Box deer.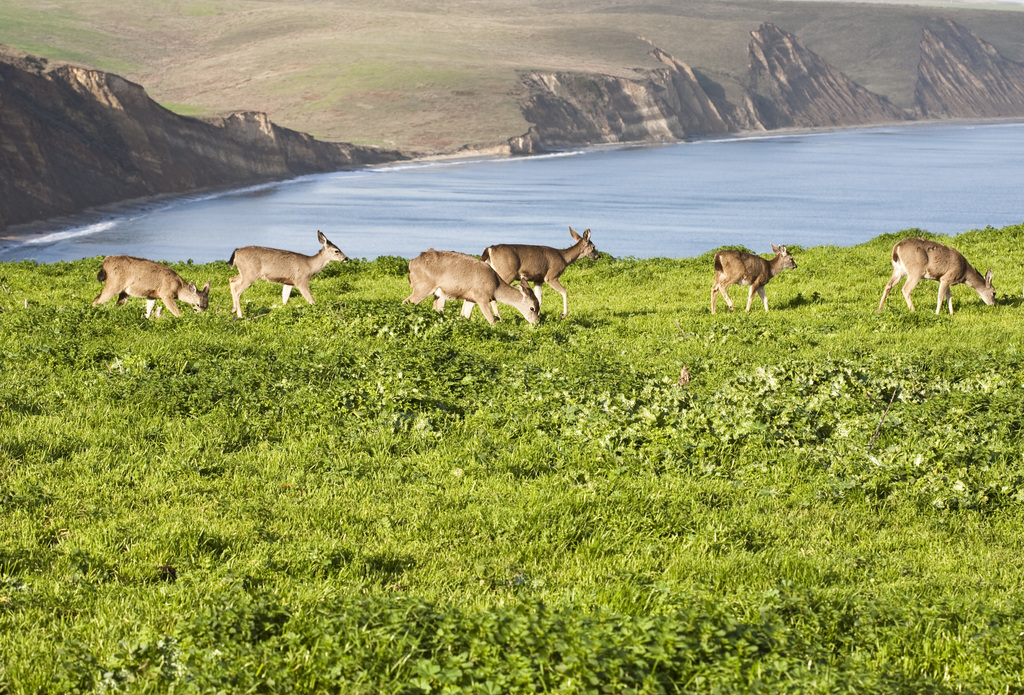
93, 257, 212, 320.
